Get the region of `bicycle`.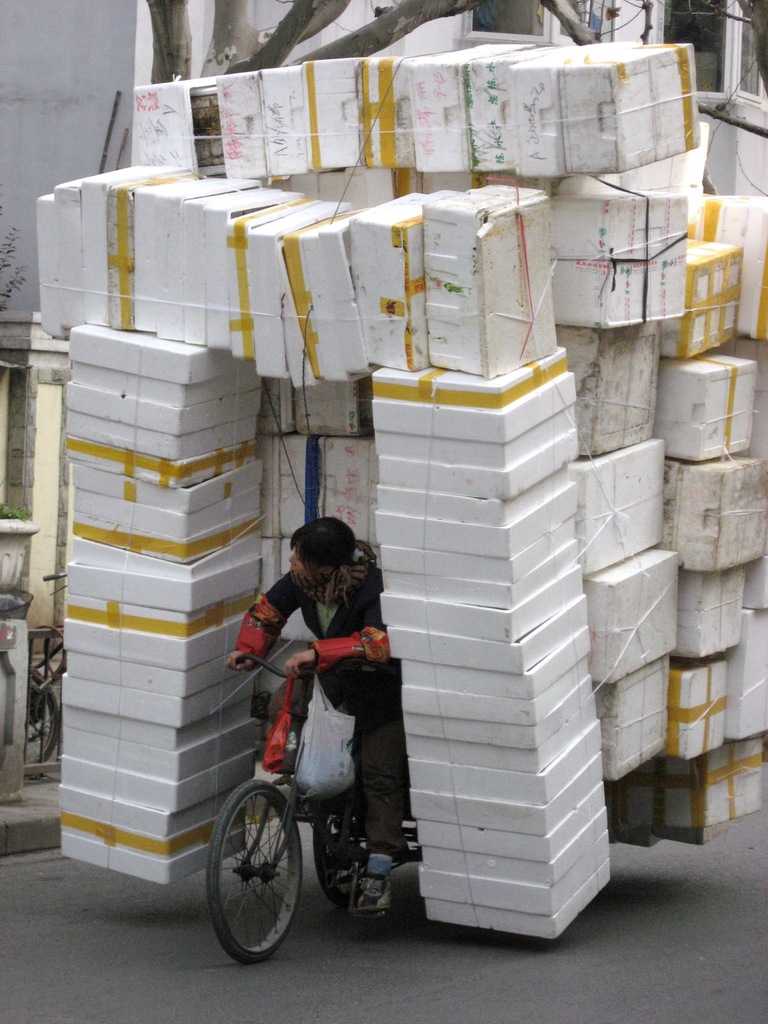
197,613,454,947.
